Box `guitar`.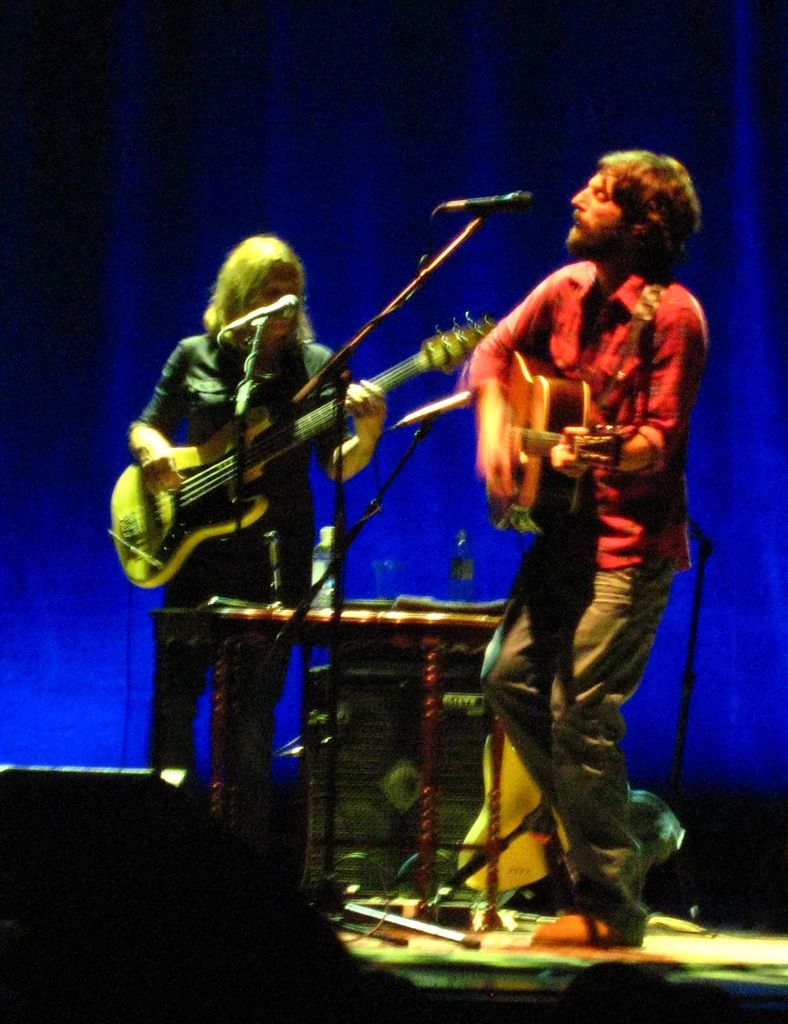
[99,307,463,604].
